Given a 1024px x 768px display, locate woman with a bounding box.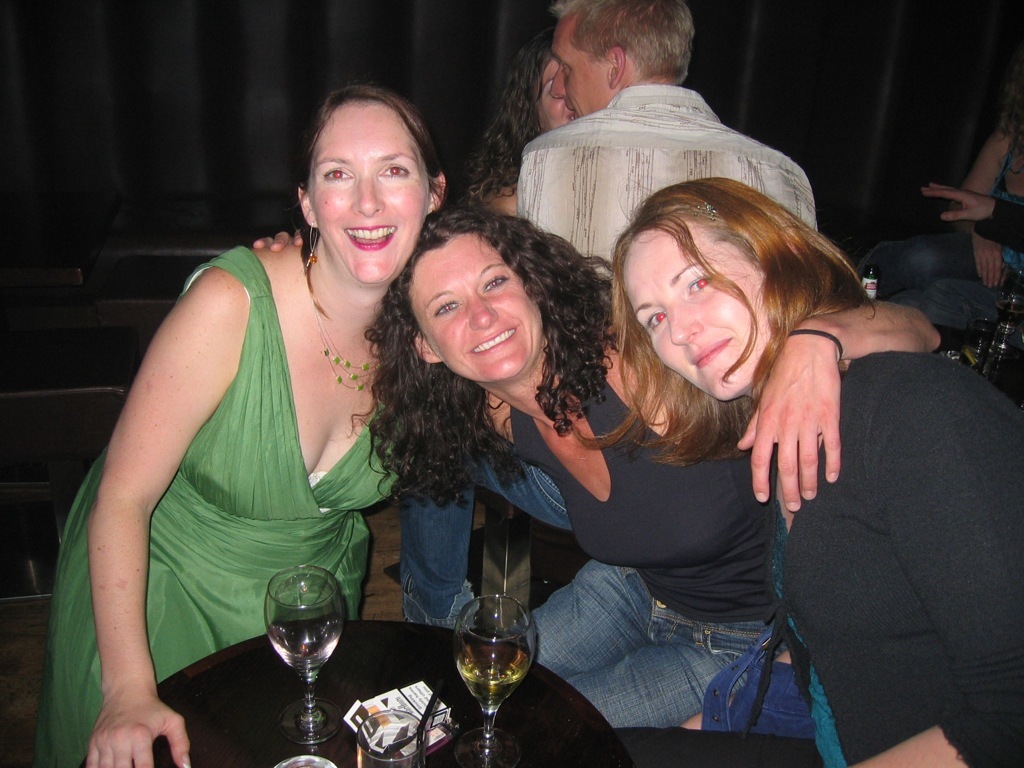
Located: 86/96/443/757.
